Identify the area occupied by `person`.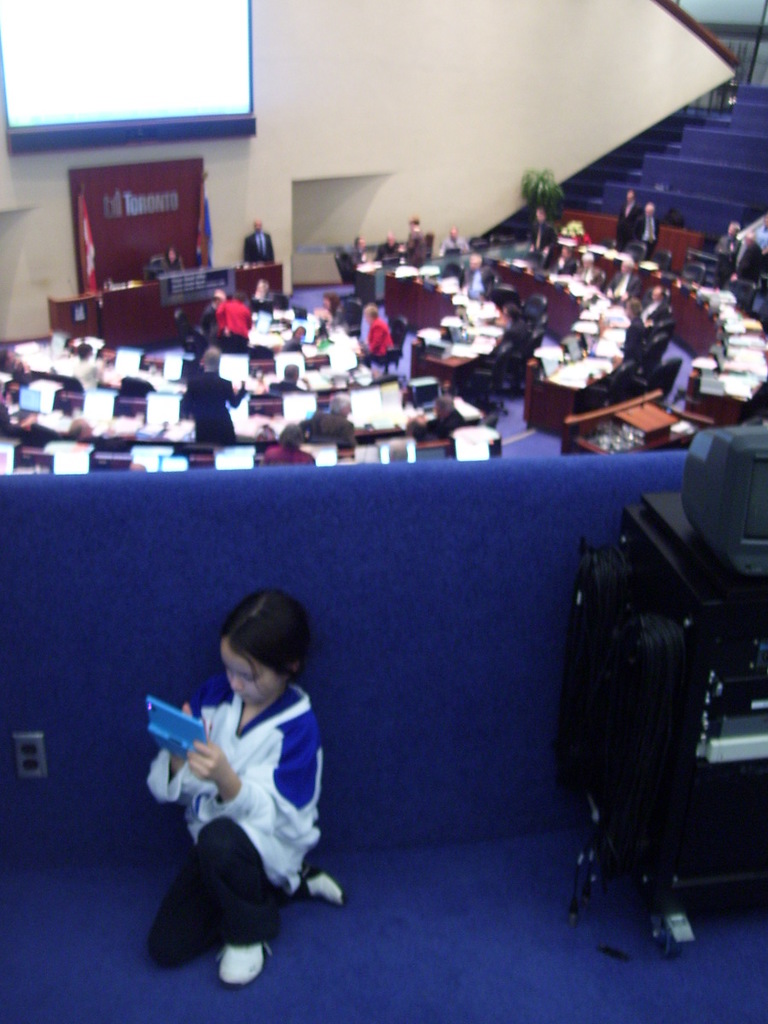
Area: <bbox>152, 593, 362, 993</bbox>.
